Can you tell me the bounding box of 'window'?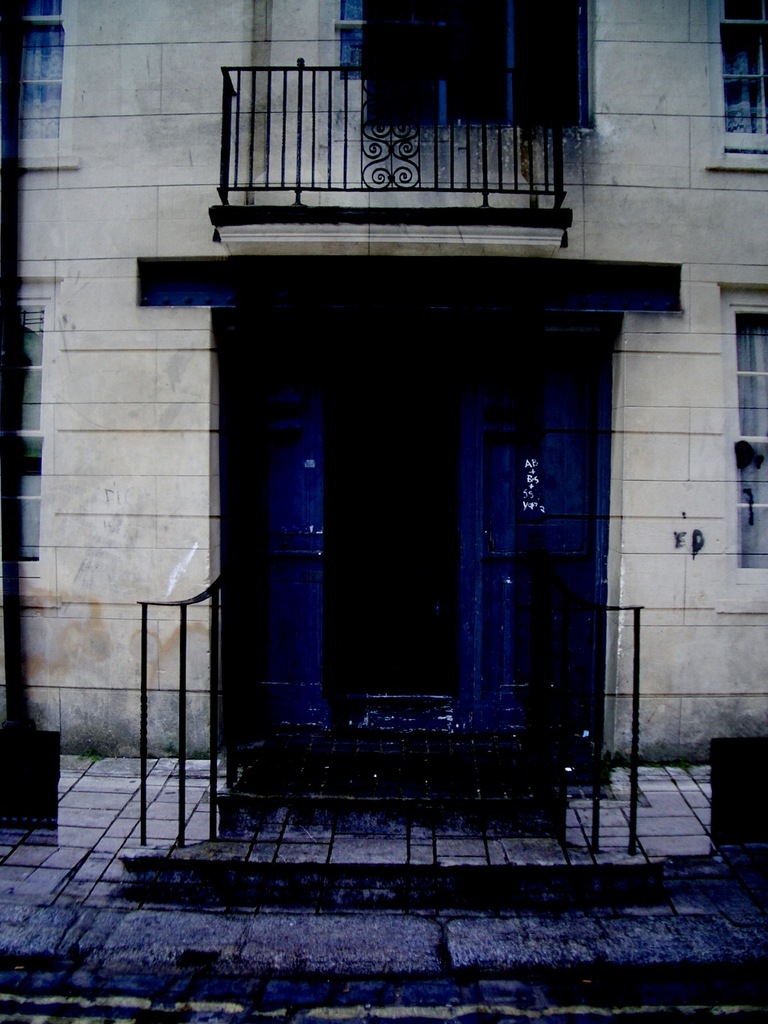
<bbox>0, 278, 66, 610</bbox>.
